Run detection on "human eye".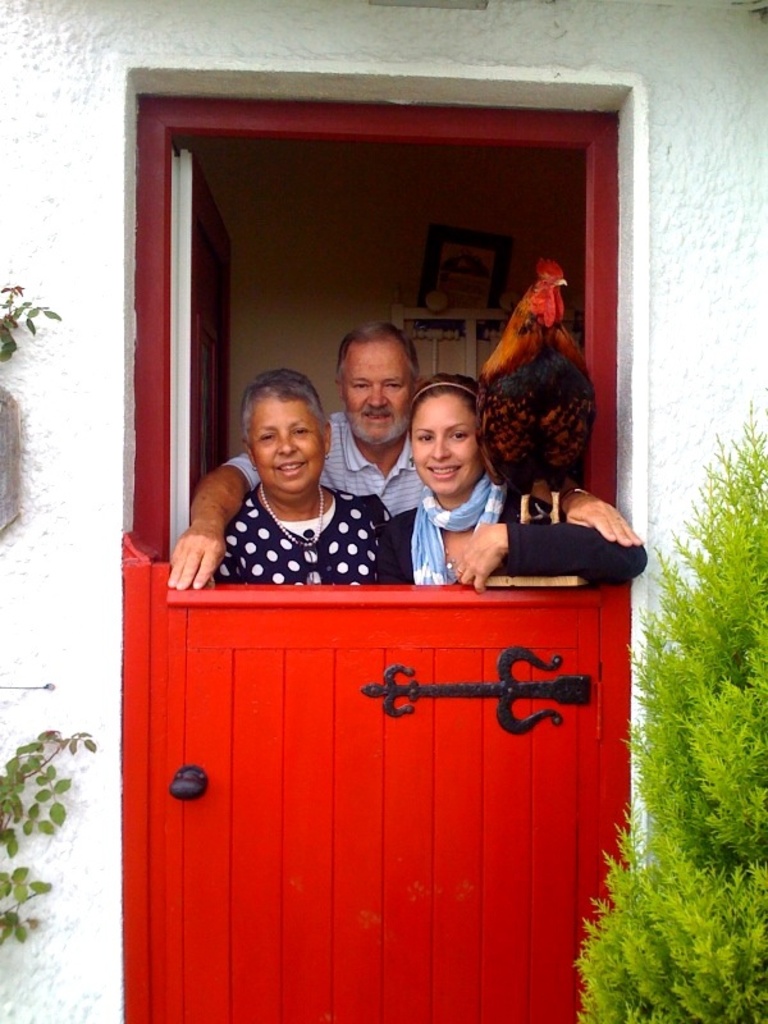
Result: box(380, 379, 403, 392).
